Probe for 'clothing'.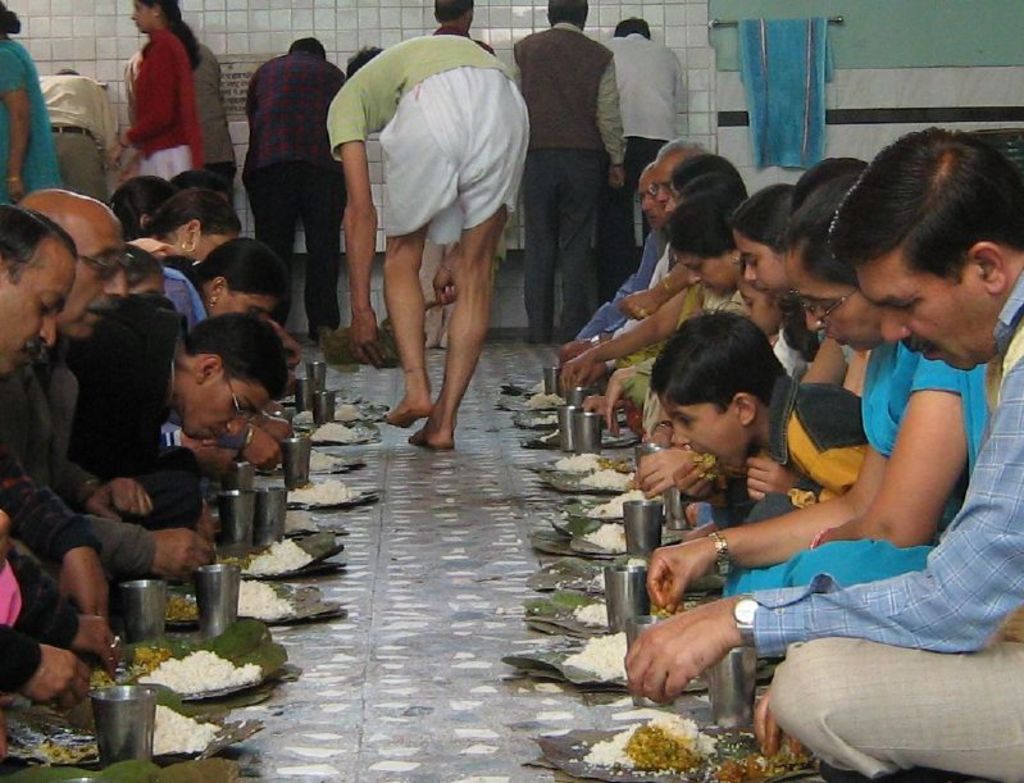
Probe result: <bbox>126, 35, 244, 202</bbox>.
